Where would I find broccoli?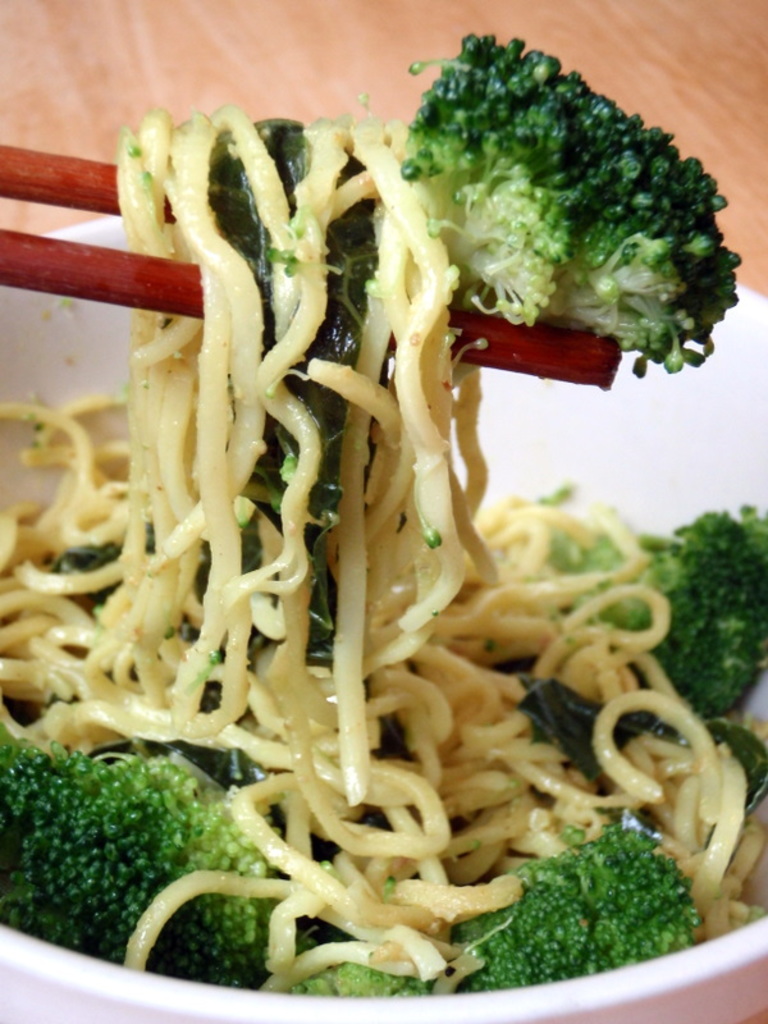
At (0,741,274,988).
